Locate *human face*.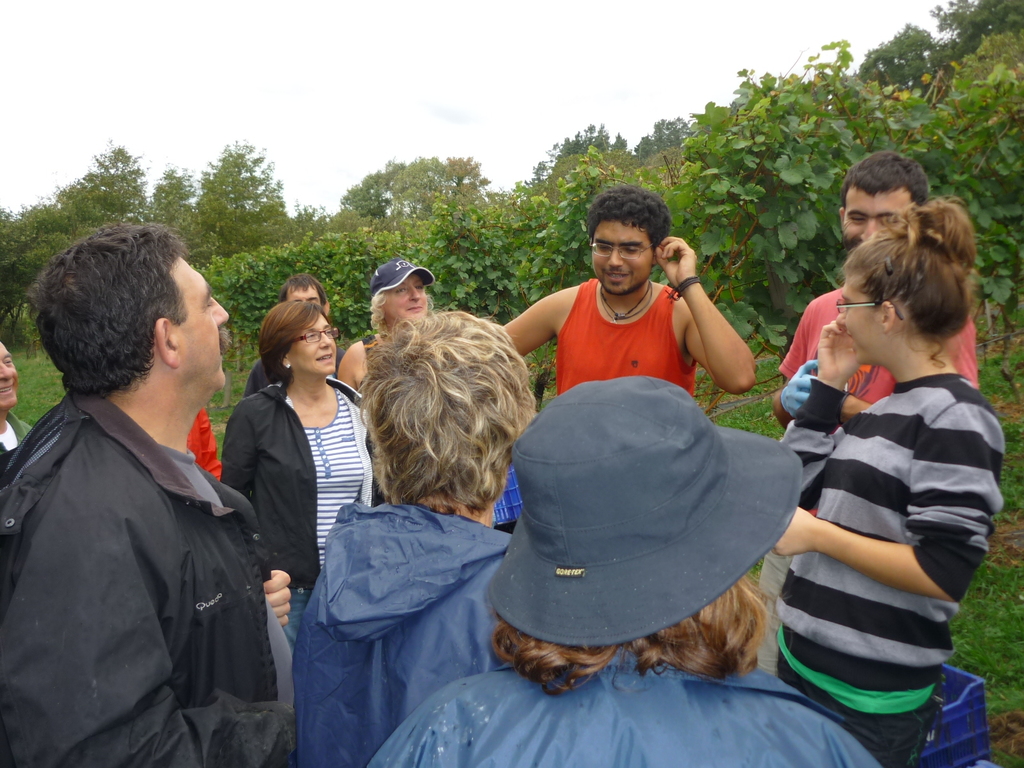
Bounding box: select_region(831, 280, 881, 364).
